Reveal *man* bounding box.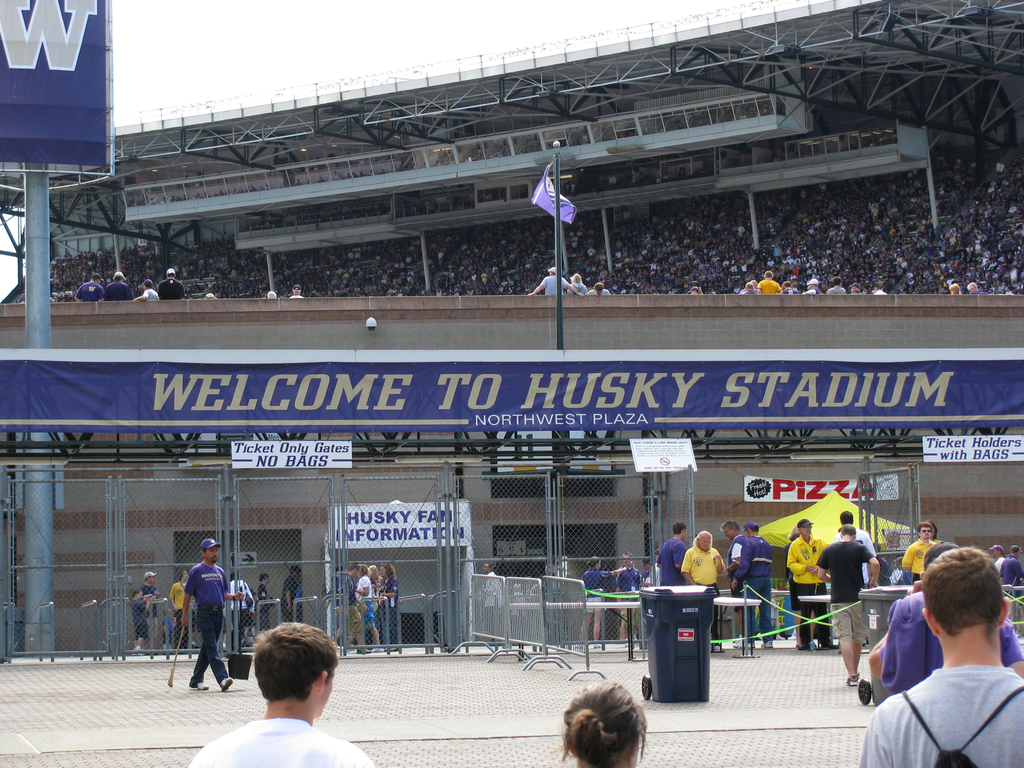
Revealed: detection(964, 278, 982, 295).
